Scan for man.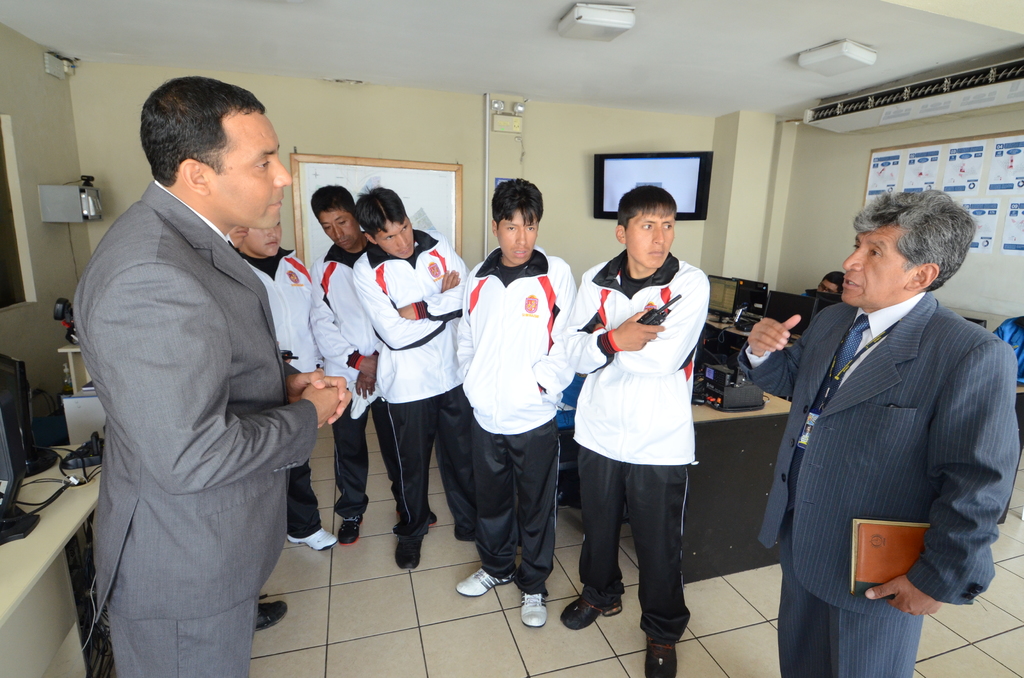
Scan result: bbox(212, 206, 346, 553).
